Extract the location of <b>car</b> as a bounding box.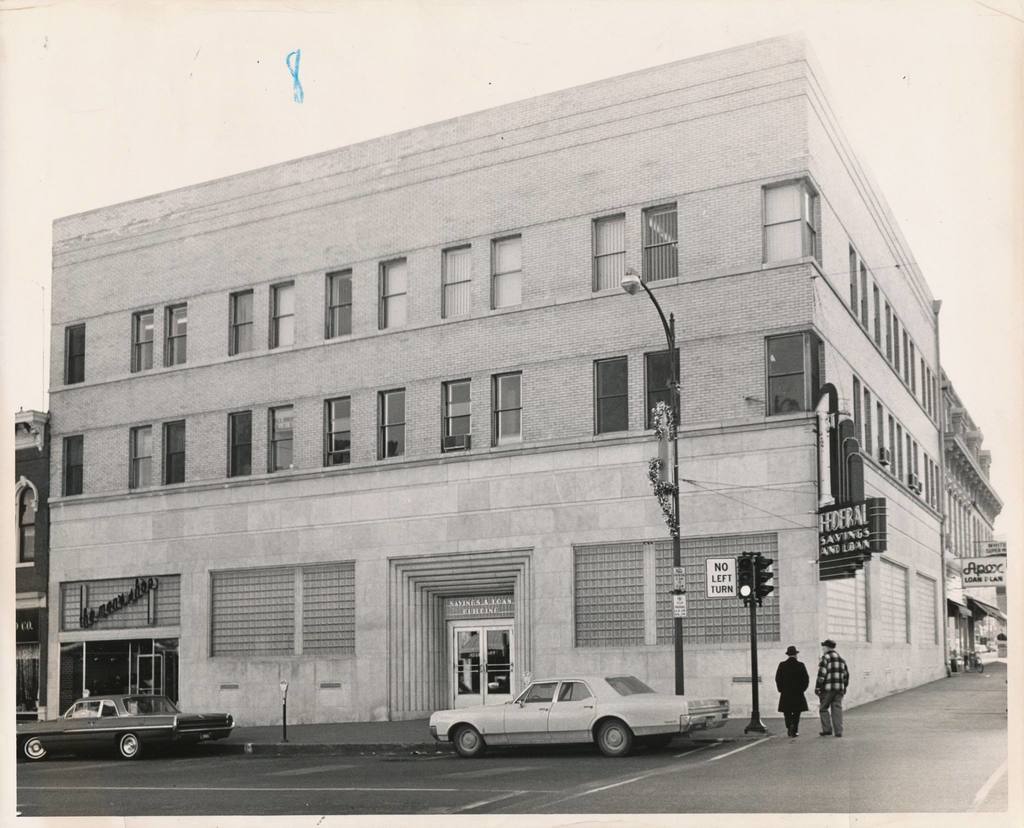
Rect(424, 667, 728, 756).
